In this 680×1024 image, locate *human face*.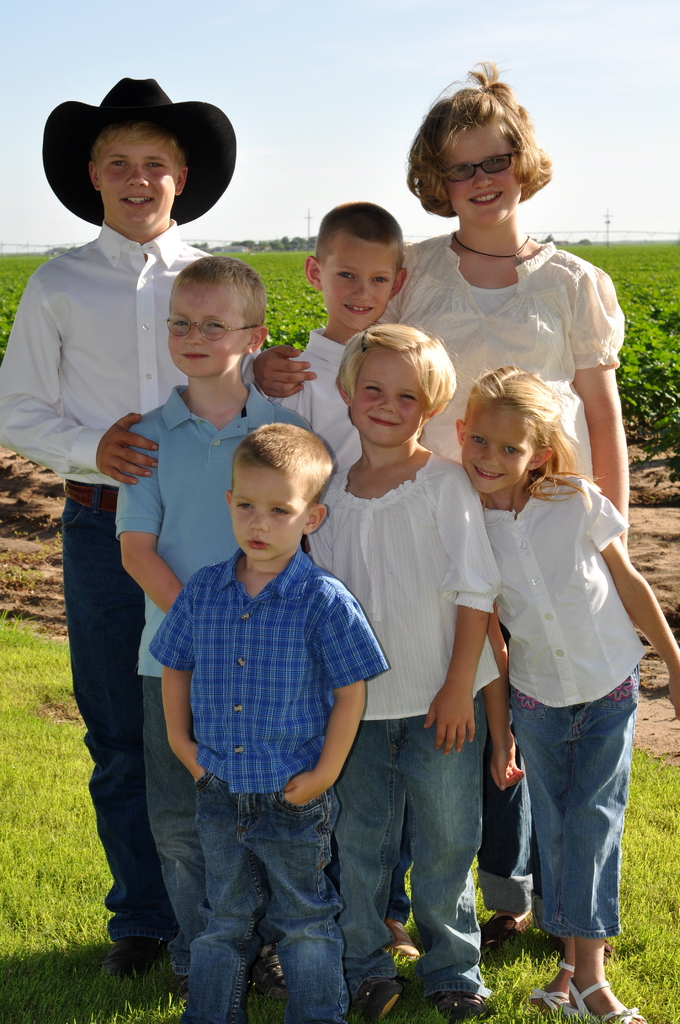
Bounding box: [85, 124, 174, 232].
